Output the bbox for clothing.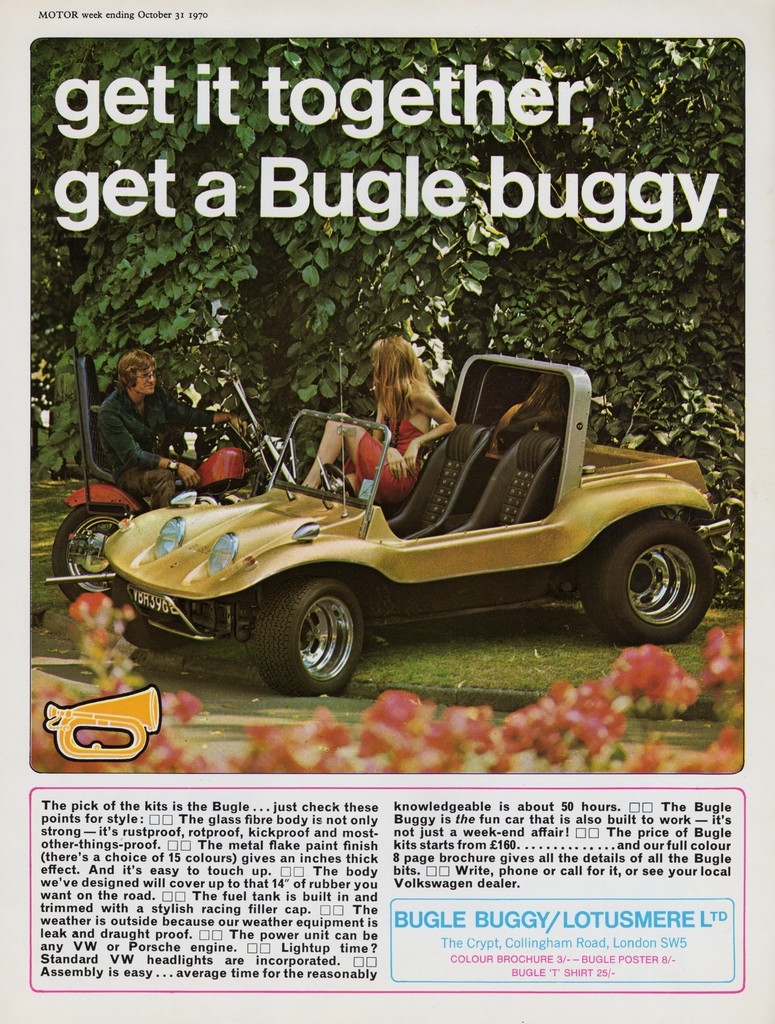
[x1=78, y1=345, x2=202, y2=512].
